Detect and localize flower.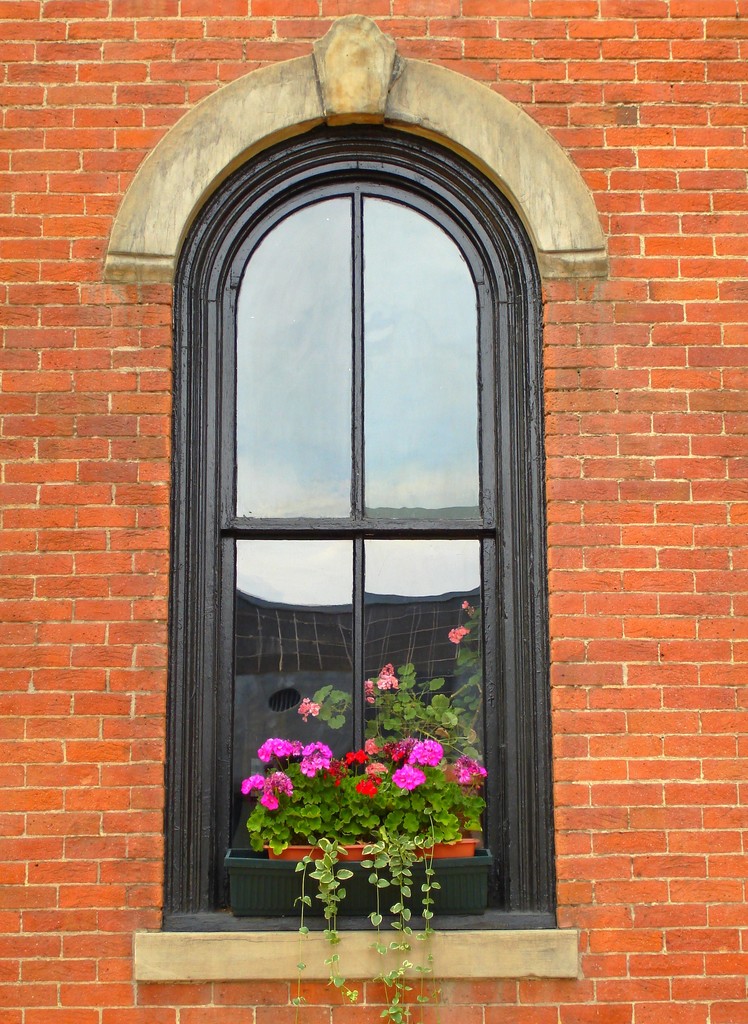
Localized at 388:762:427:792.
